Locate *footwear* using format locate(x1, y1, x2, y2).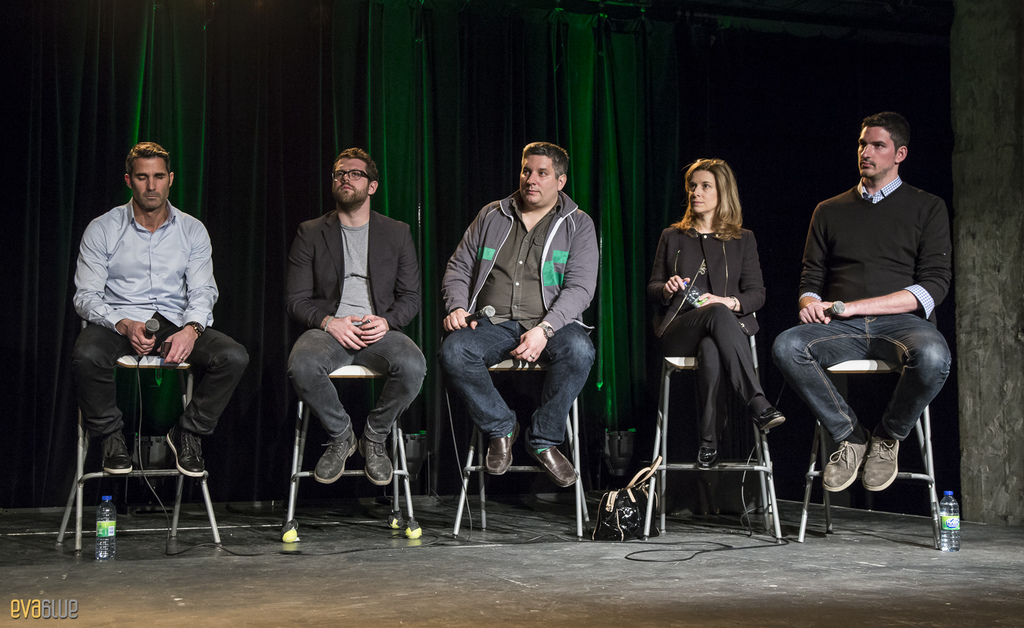
locate(166, 421, 209, 478).
